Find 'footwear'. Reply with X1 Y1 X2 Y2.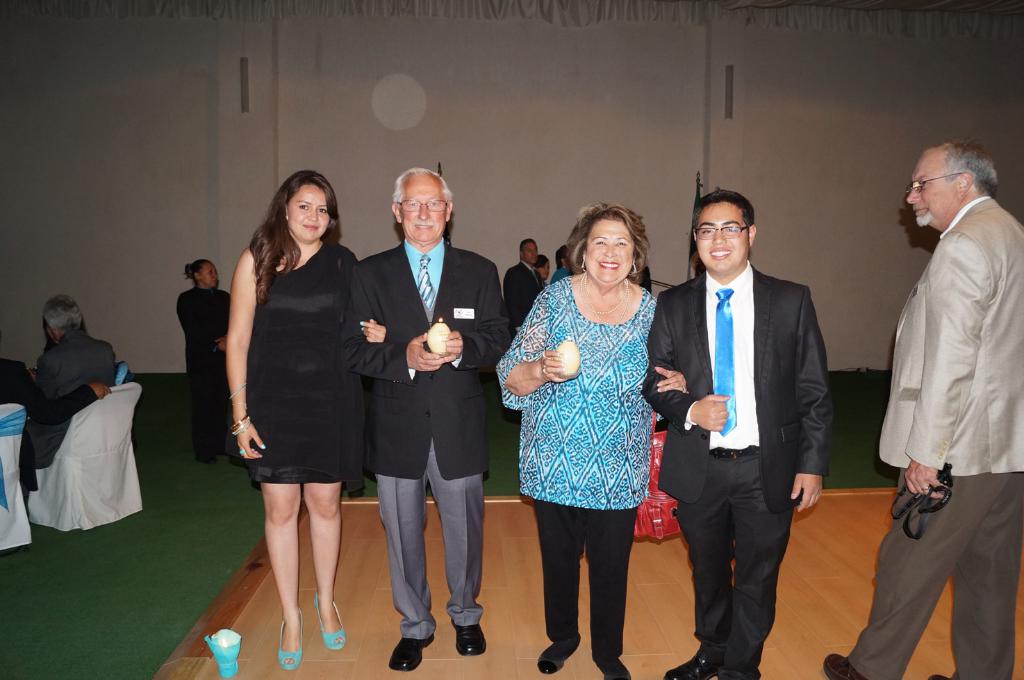
822 649 865 679.
